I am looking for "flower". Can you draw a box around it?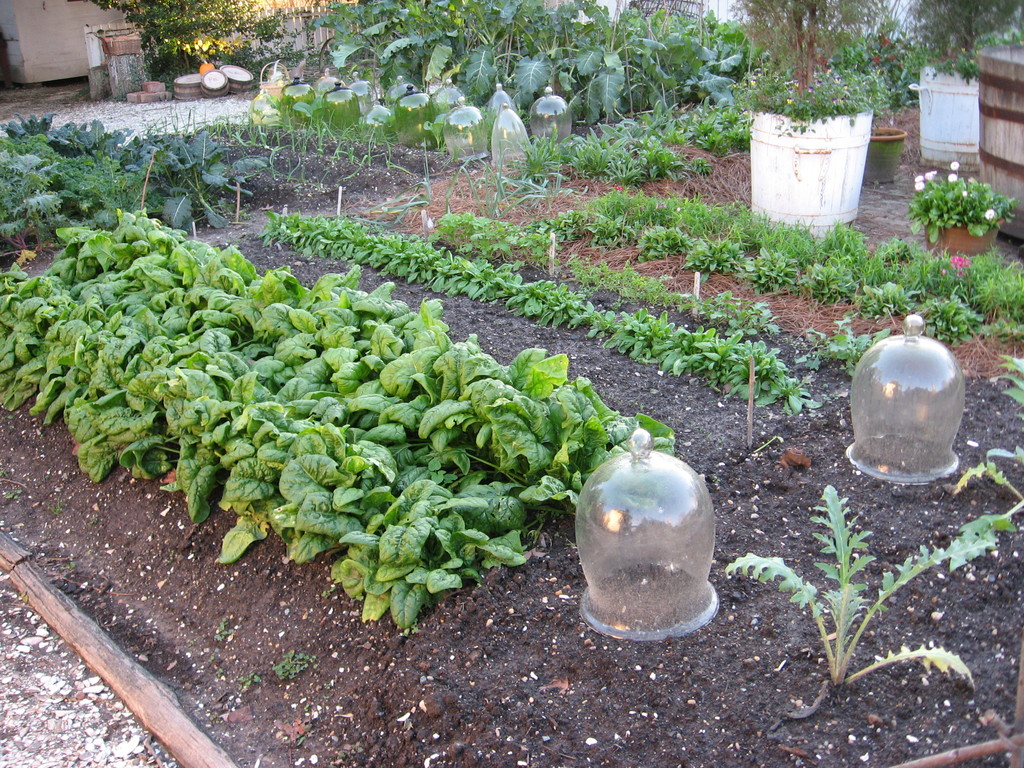
Sure, the bounding box is l=948, t=174, r=959, b=184.
